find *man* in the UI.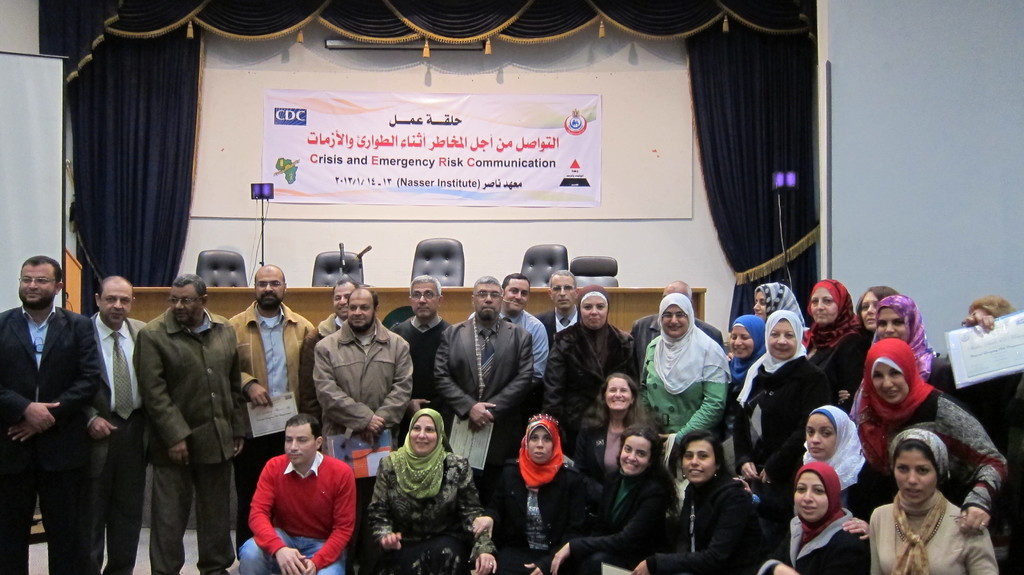
UI element at (391,272,452,430).
